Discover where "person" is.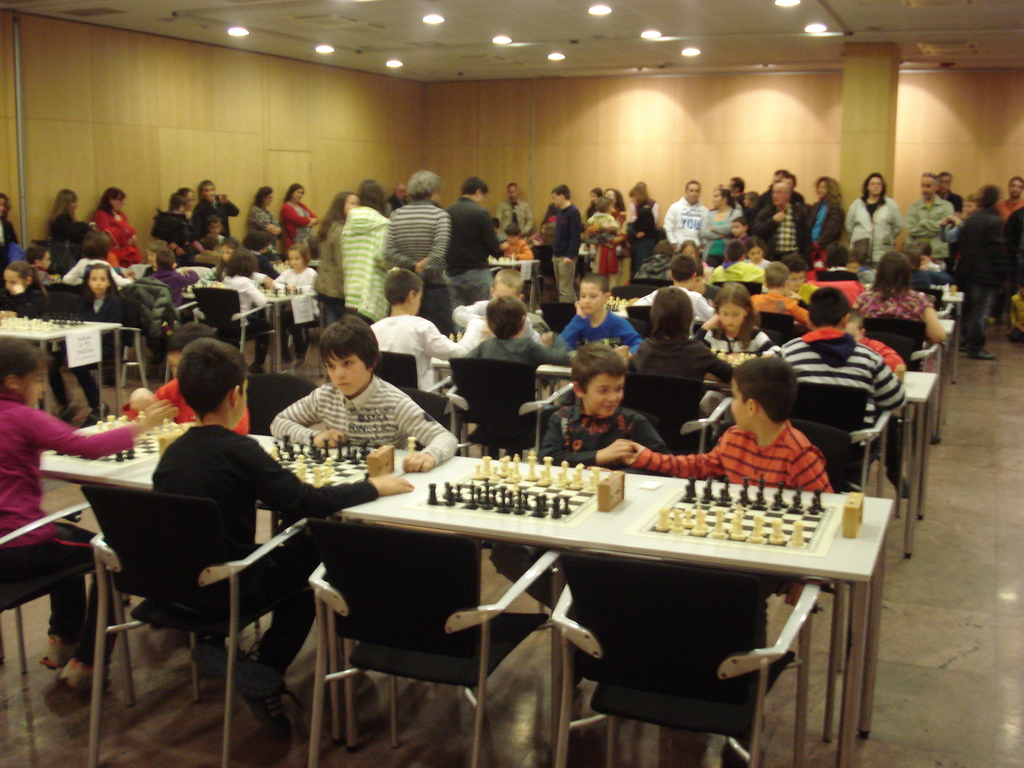
Discovered at (681,285,771,380).
